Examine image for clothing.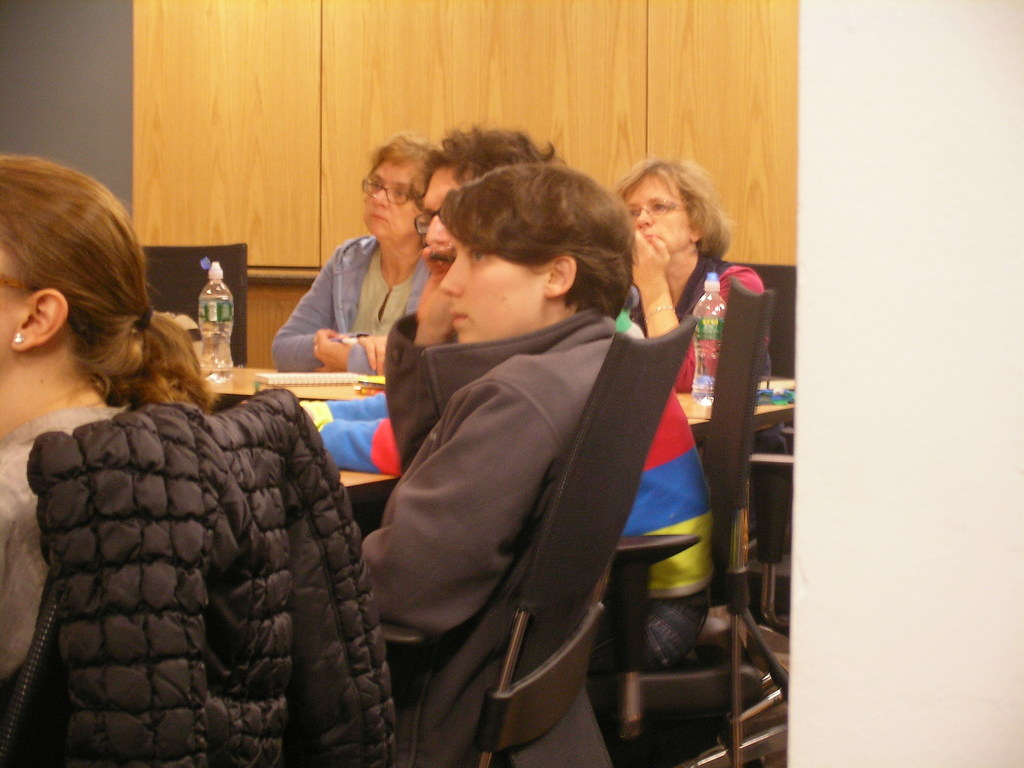
Examination result: box(658, 262, 753, 403).
